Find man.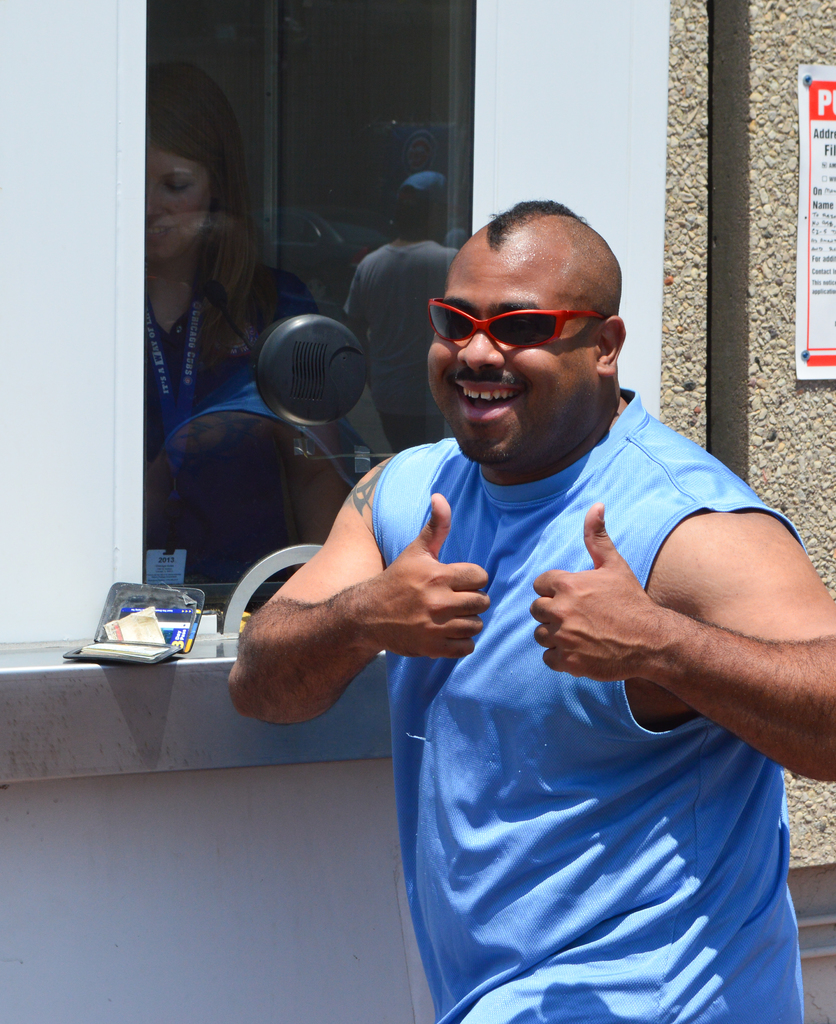
<region>261, 189, 835, 975</region>.
